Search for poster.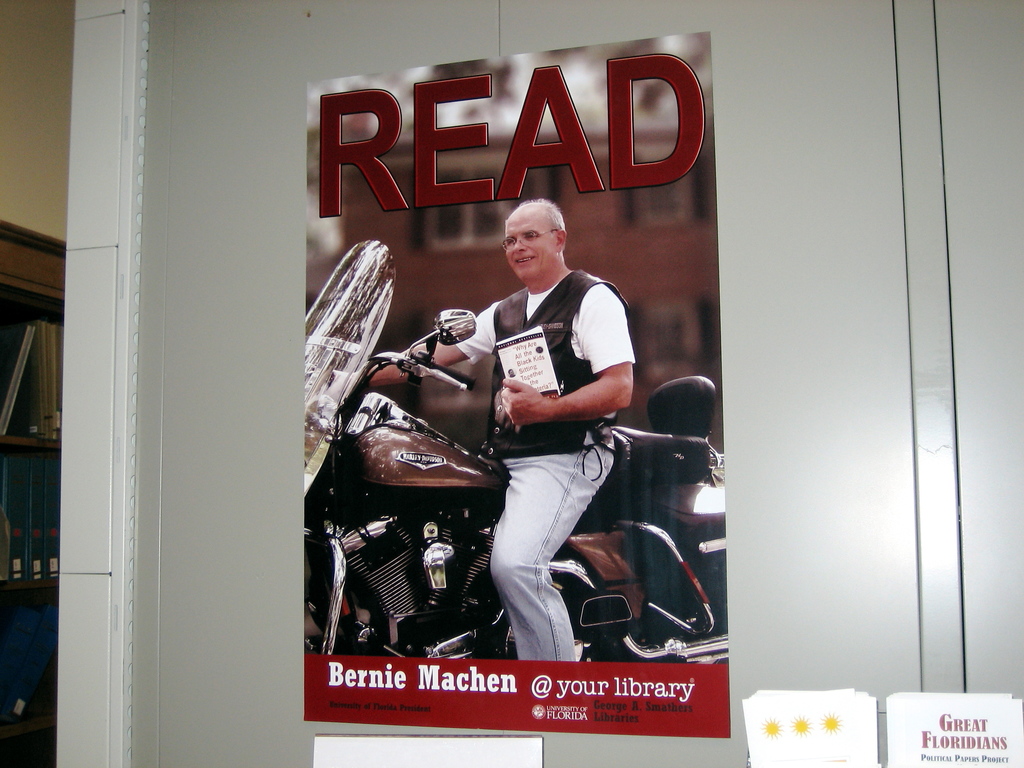
Found at [x1=887, y1=696, x2=1022, y2=767].
